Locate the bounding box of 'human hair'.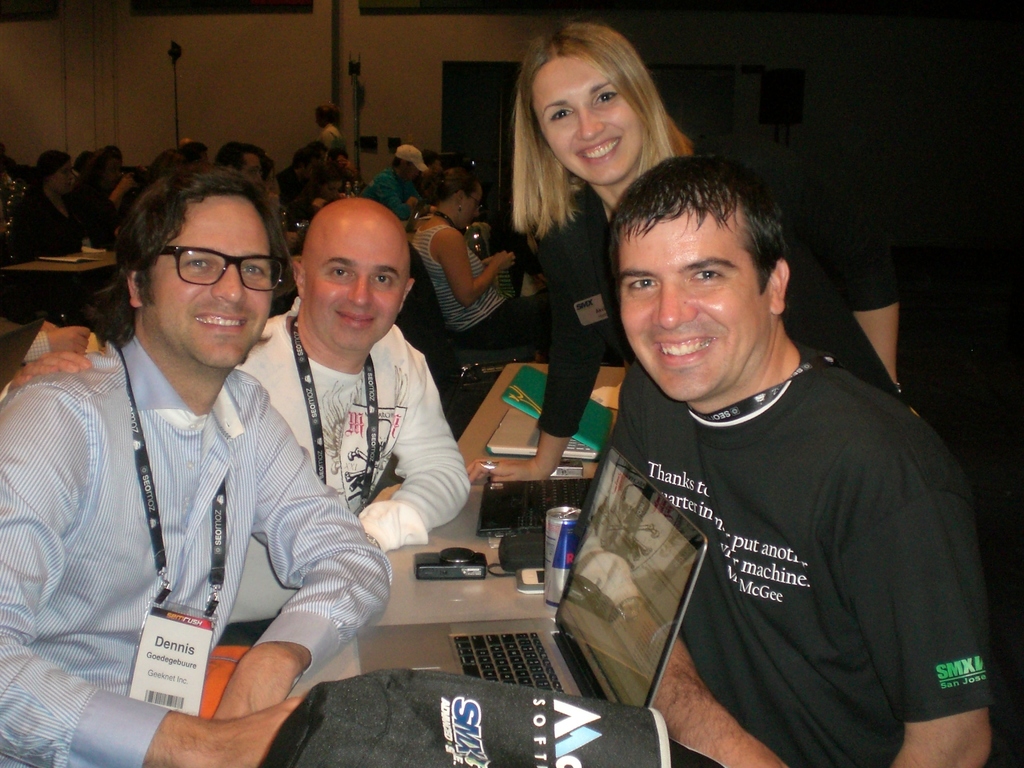
Bounding box: bbox=(501, 26, 689, 229).
